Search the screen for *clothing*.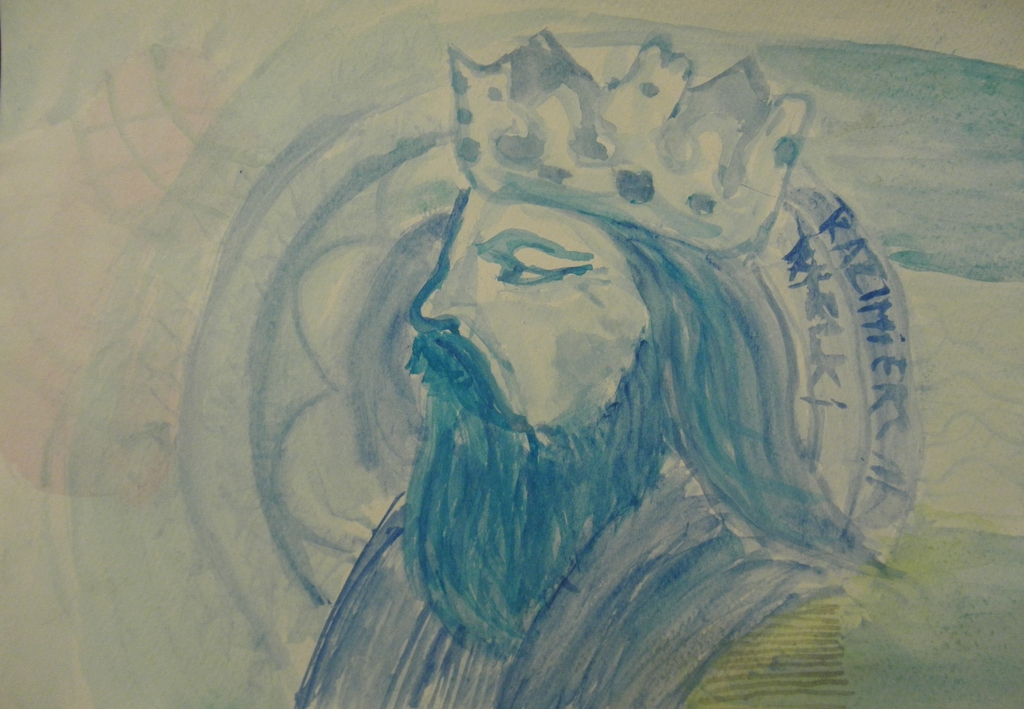
Found at x1=292, y1=449, x2=847, y2=708.
